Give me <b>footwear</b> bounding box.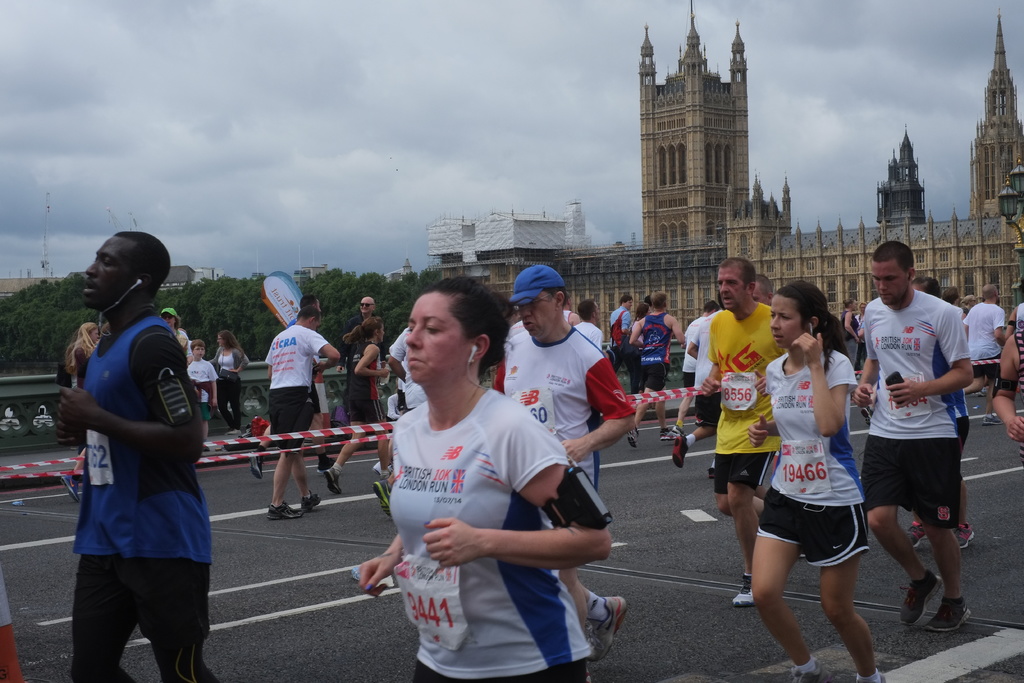
detection(60, 473, 81, 503).
